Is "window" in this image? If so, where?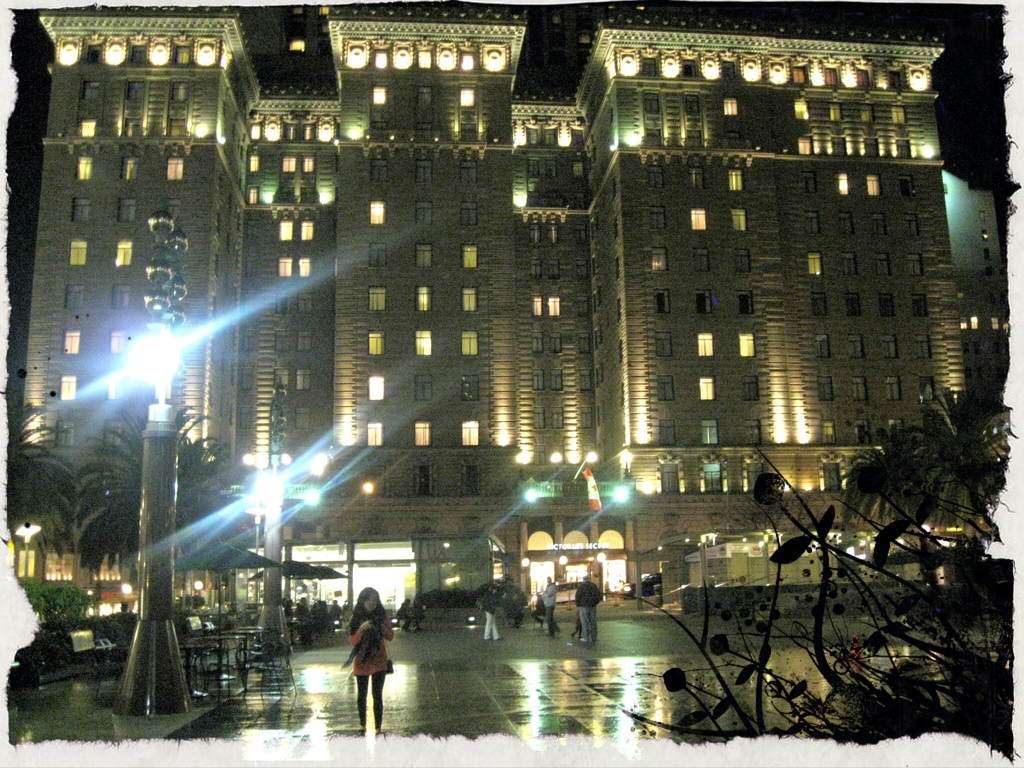
Yes, at rect(464, 160, 479, 182).
